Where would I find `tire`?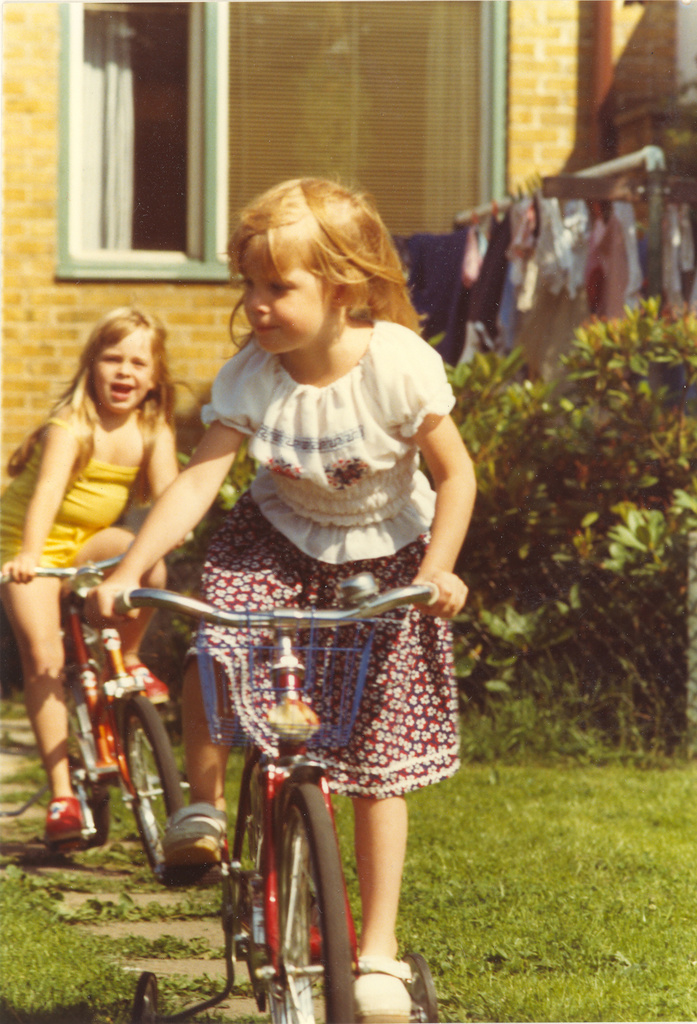
At [left=72, top=663, right=115, bottom=845].
